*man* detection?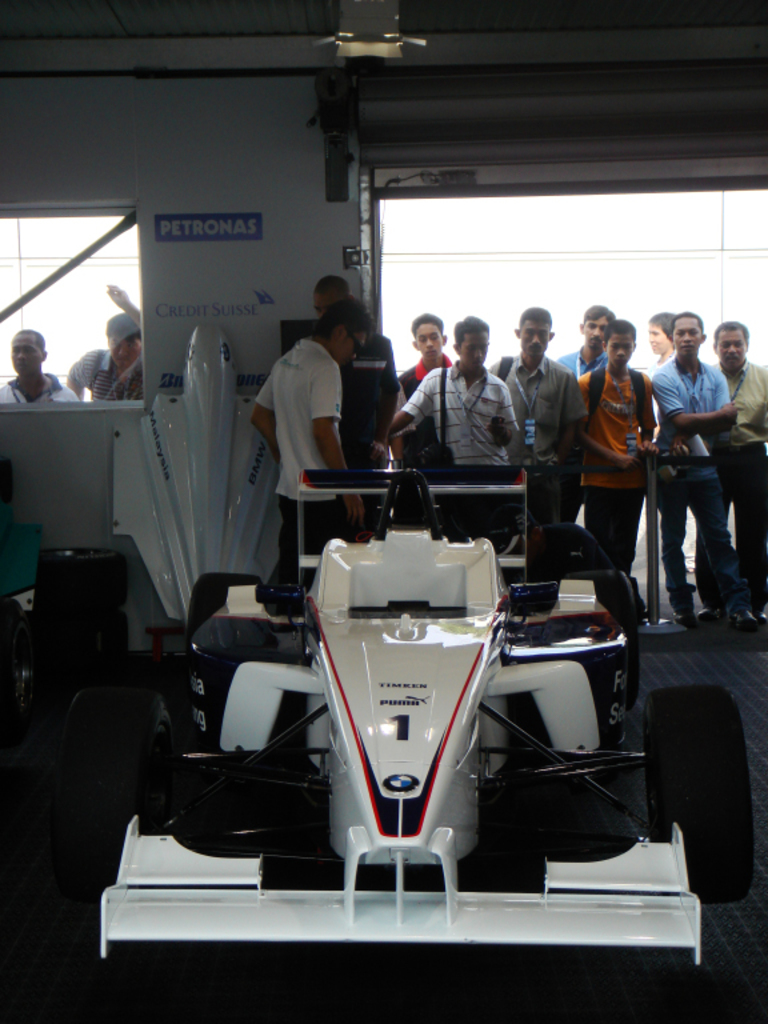
box(715, 317, 767, 611)
